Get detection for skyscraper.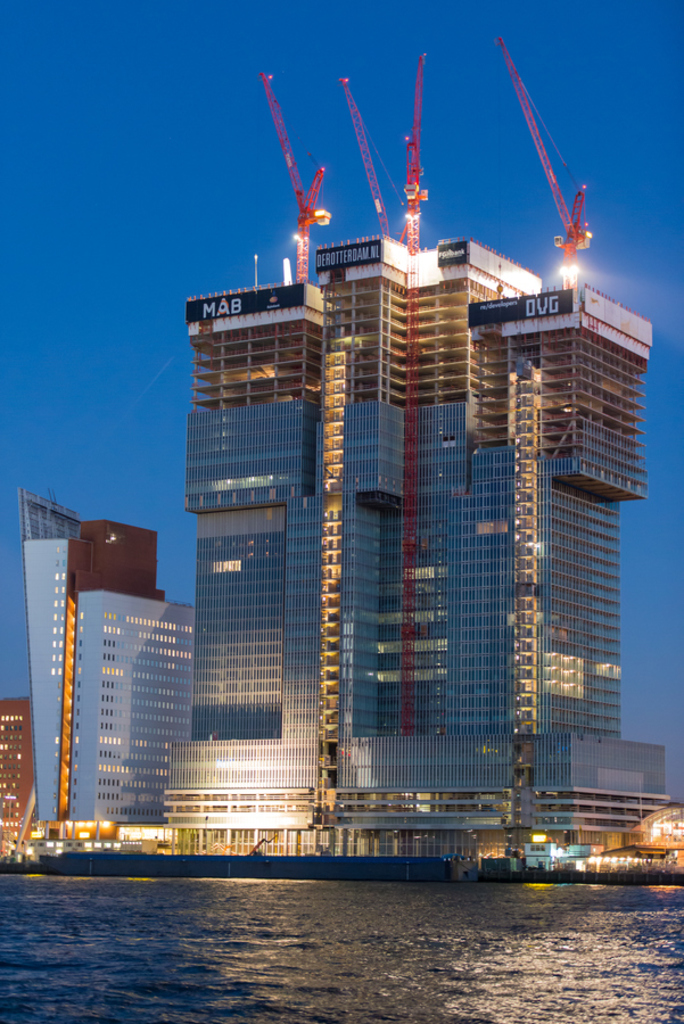
Detection: bbox=[34, 499, 198, 820].
